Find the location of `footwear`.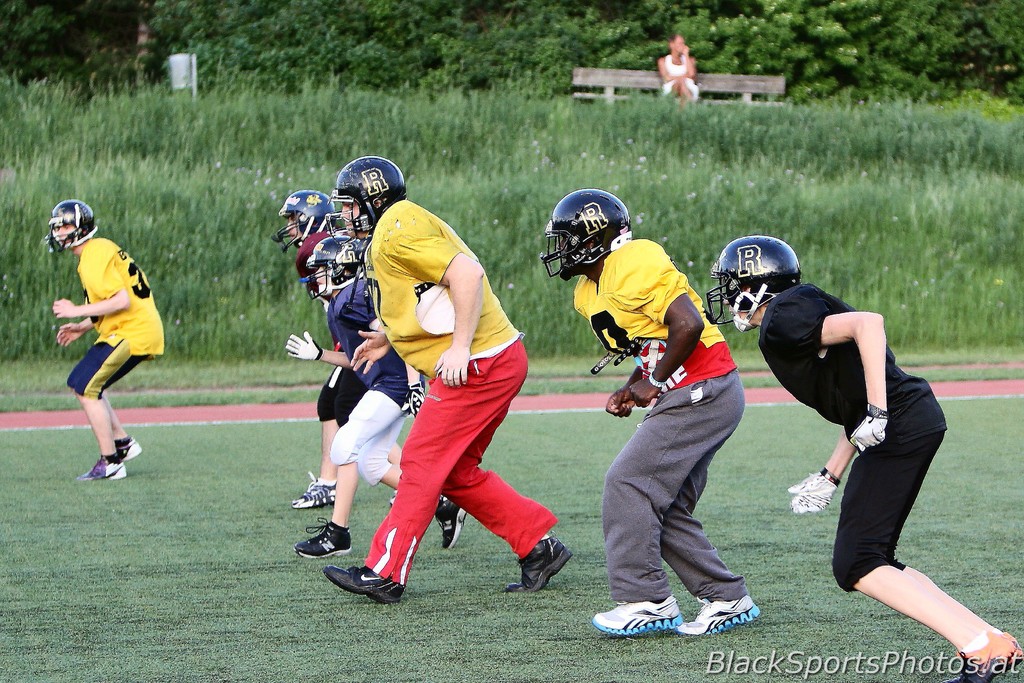
Location: left=75, top=452, right=124, bottom=475.
